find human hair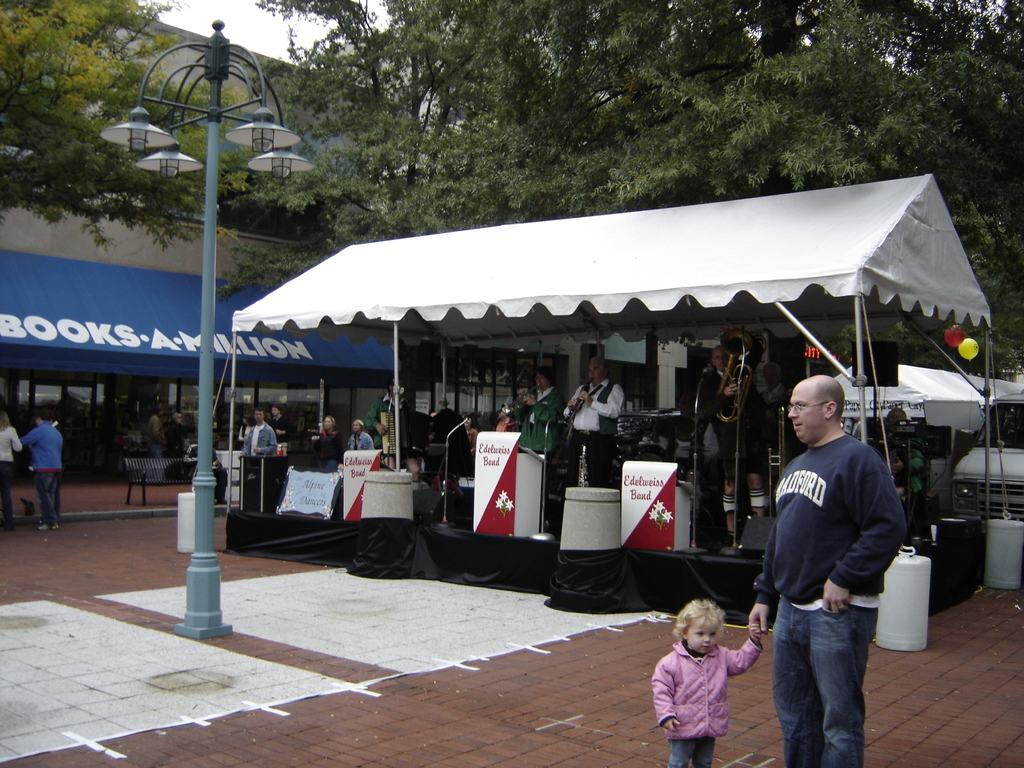
BBox(588, 356, 611, 376)
